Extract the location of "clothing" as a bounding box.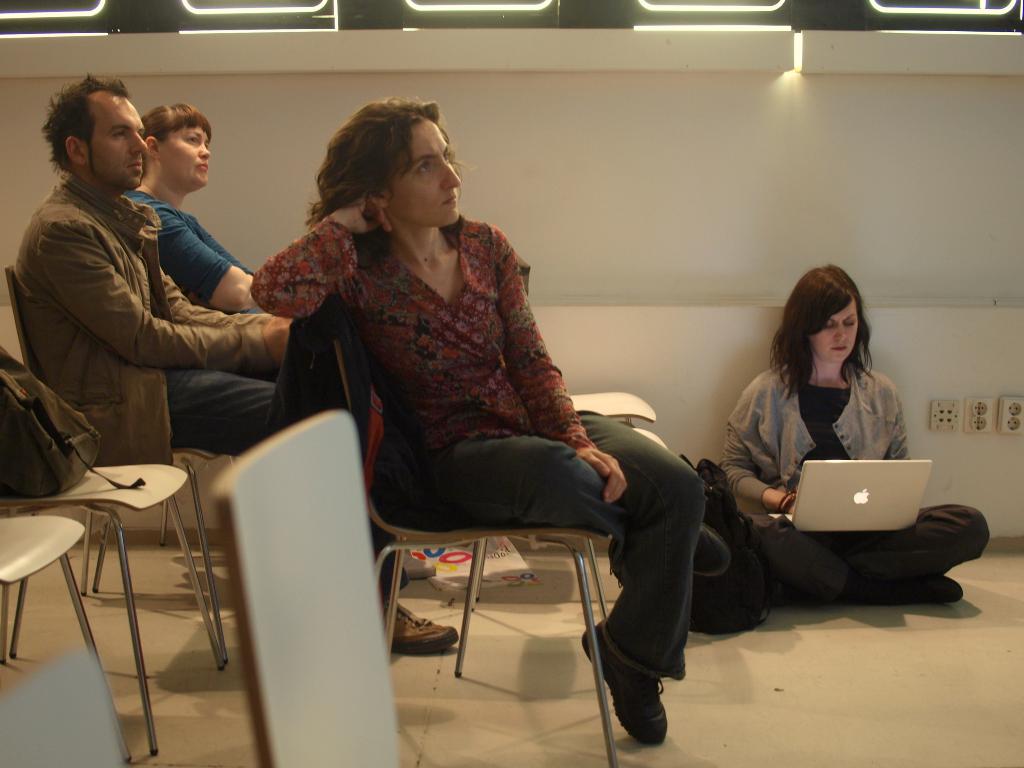
box=[20, 186, 296, 471].
